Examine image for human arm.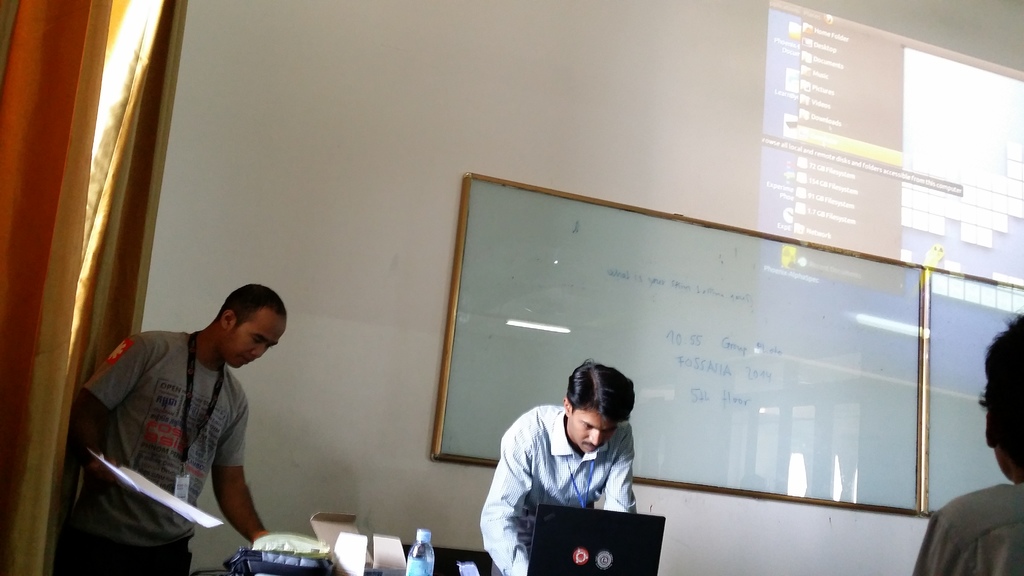
Examination result: 210:392:271:545.
